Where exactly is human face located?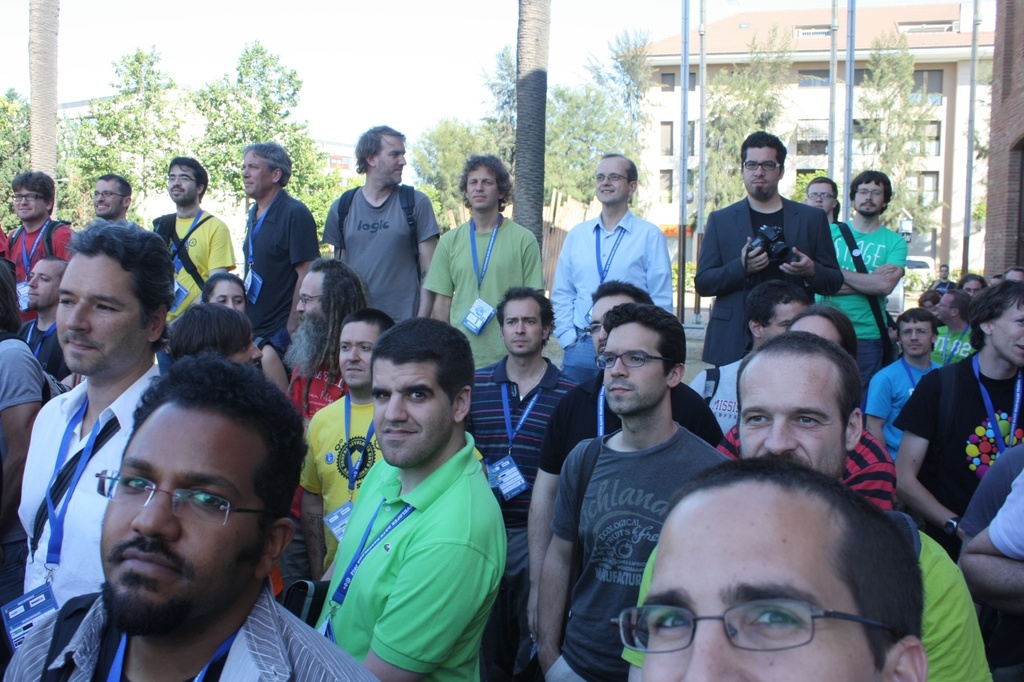
Its bounding box is l=806, t=179, r=836, b=211.
